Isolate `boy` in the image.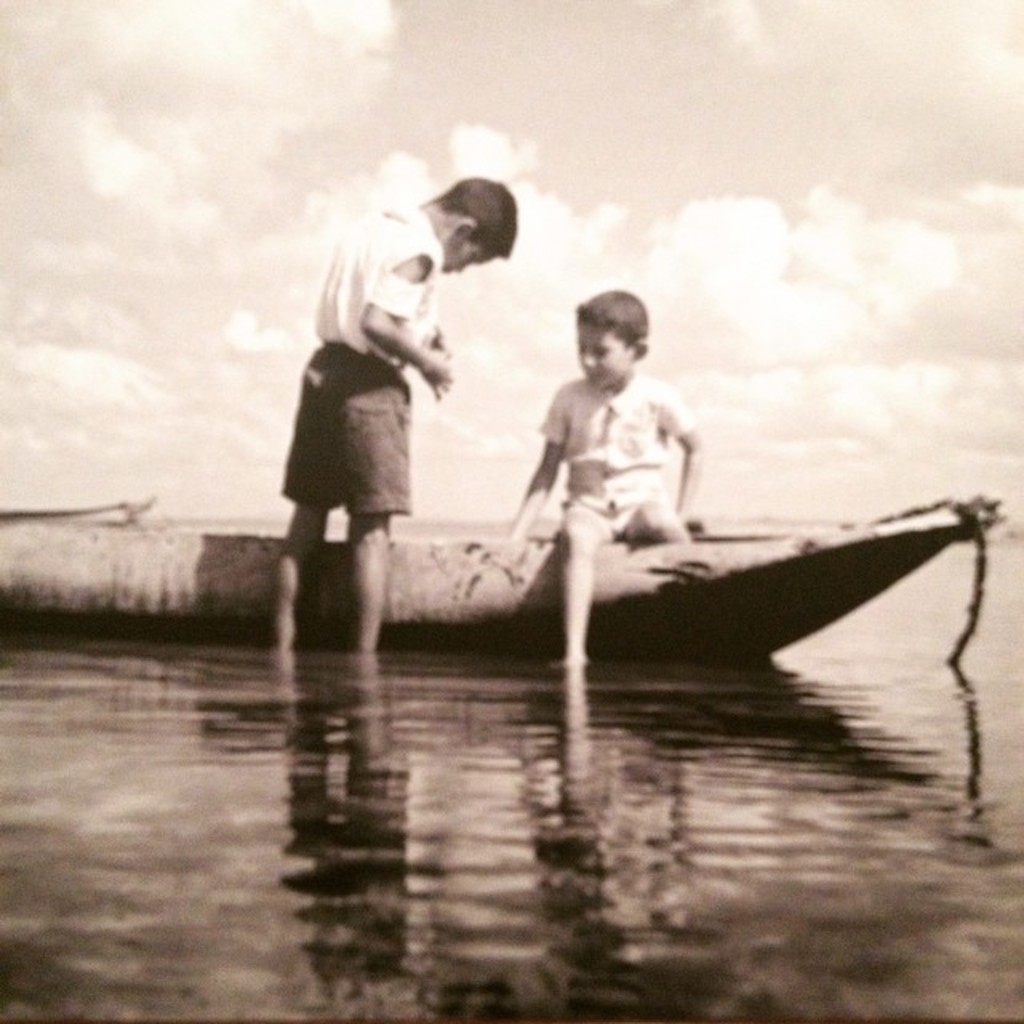
Isolated region: l=262, t=170, r=525, b=666.
